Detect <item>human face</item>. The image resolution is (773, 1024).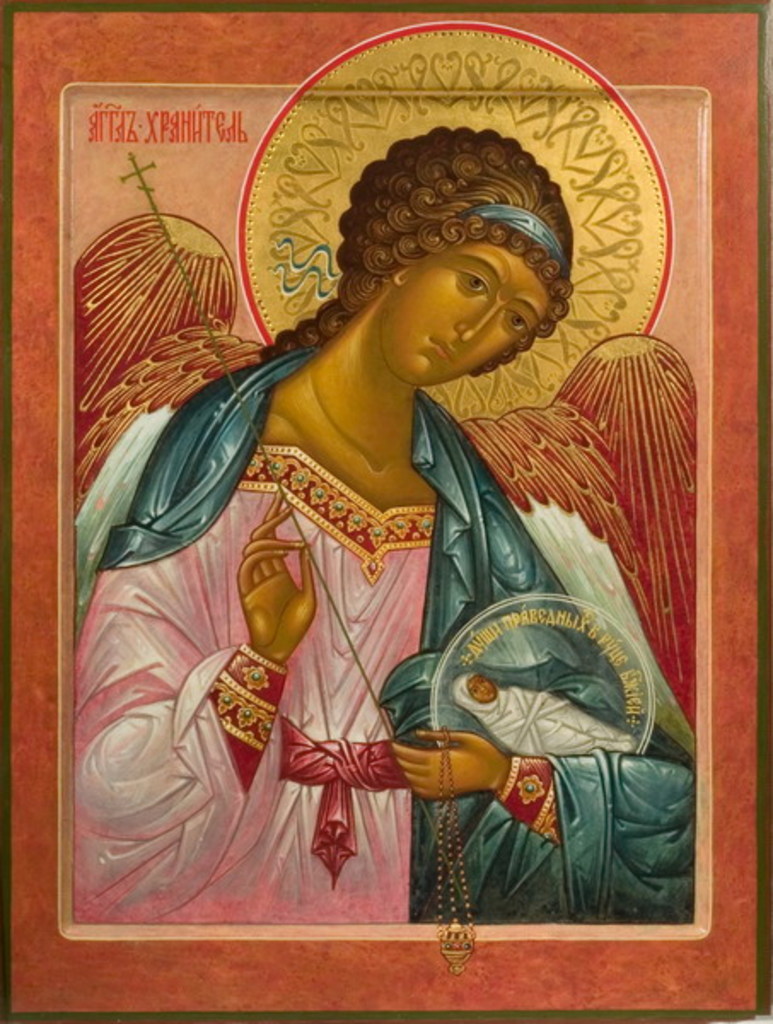
[379,239,551,387].
